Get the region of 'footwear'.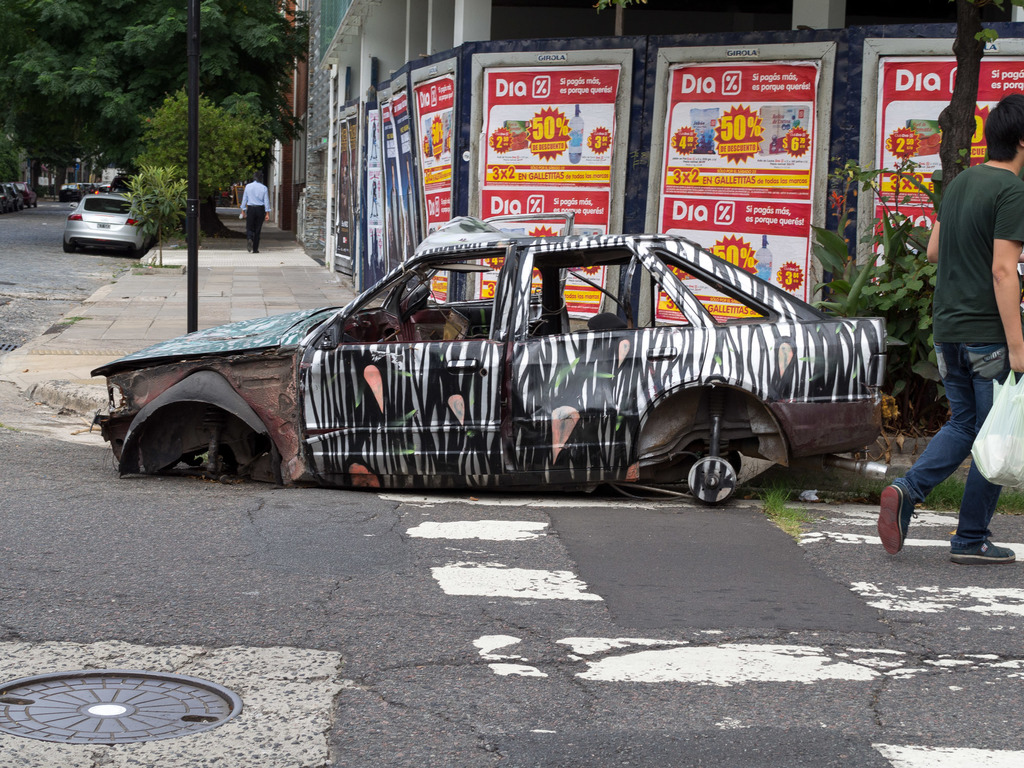
box(879, 481, 916, 554).
